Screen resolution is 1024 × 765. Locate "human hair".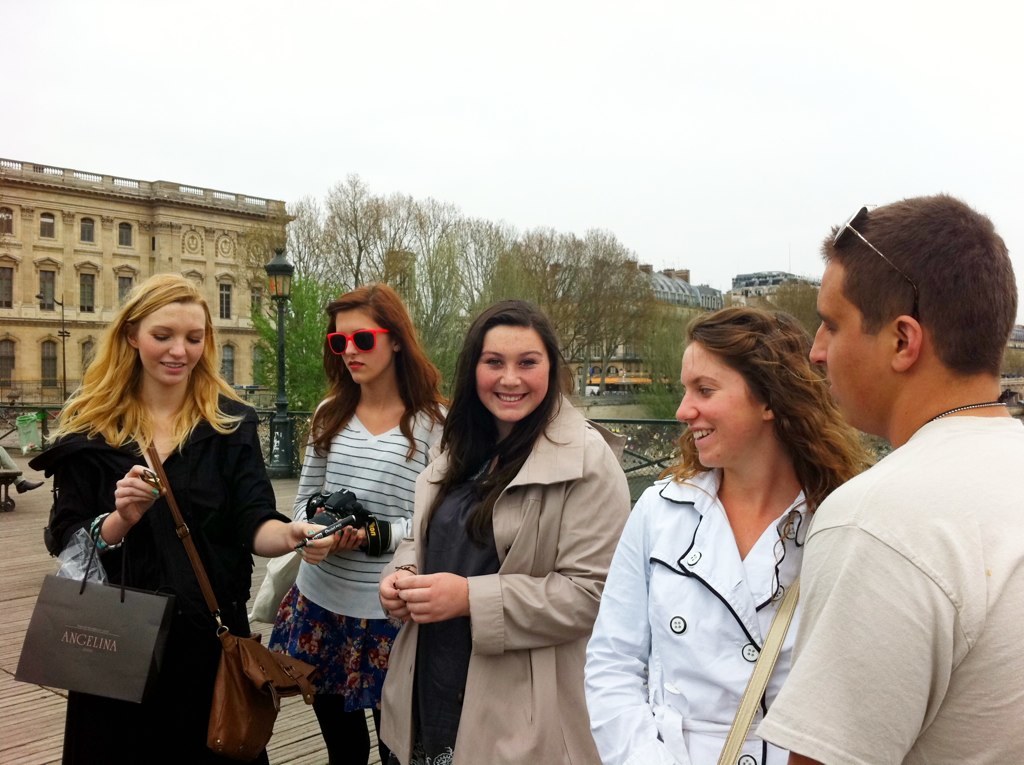
{"left": 295, "top": 284, "right": 453, "bottom": 462}.
